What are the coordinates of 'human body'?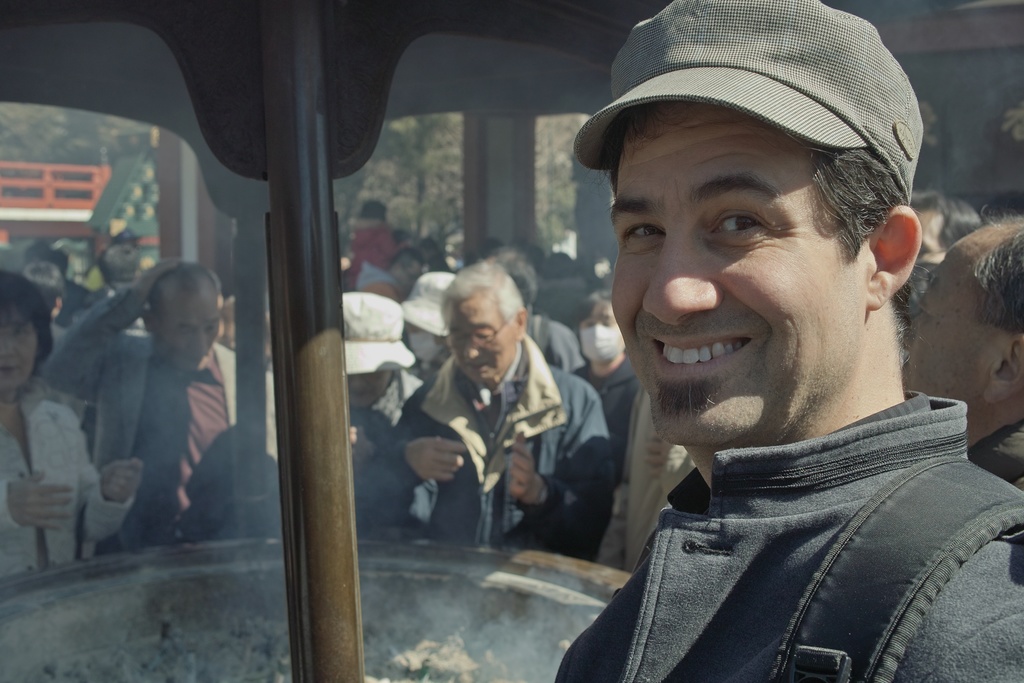
(left=351, top=205, right=408, bottom=272).
